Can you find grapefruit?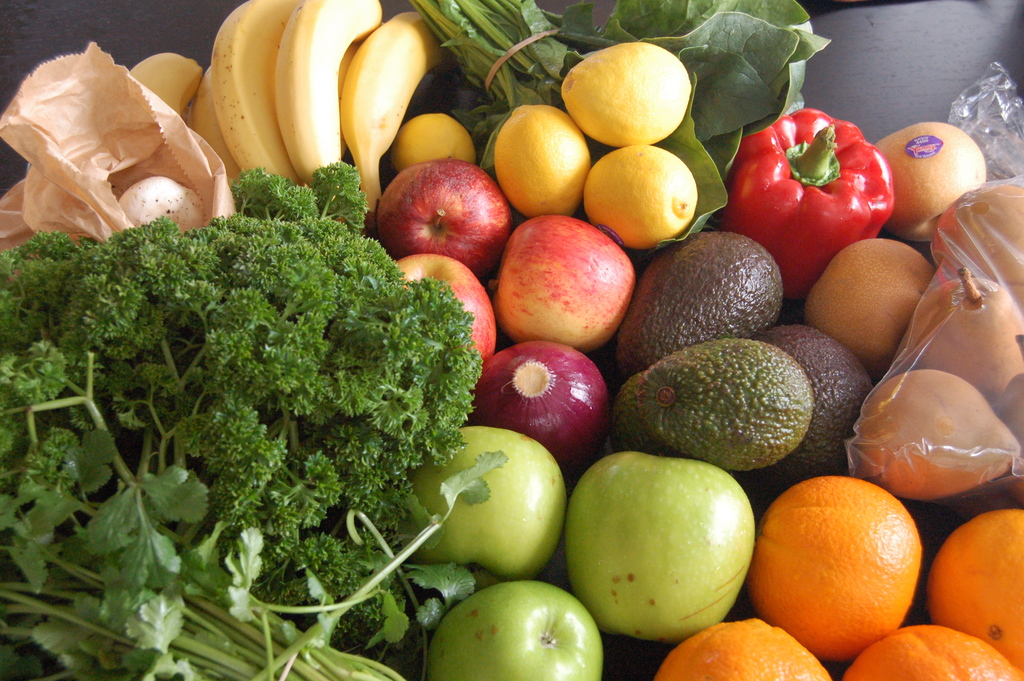
Yes, bounding box: (left=652, top=618, right=833, bottom=678).
